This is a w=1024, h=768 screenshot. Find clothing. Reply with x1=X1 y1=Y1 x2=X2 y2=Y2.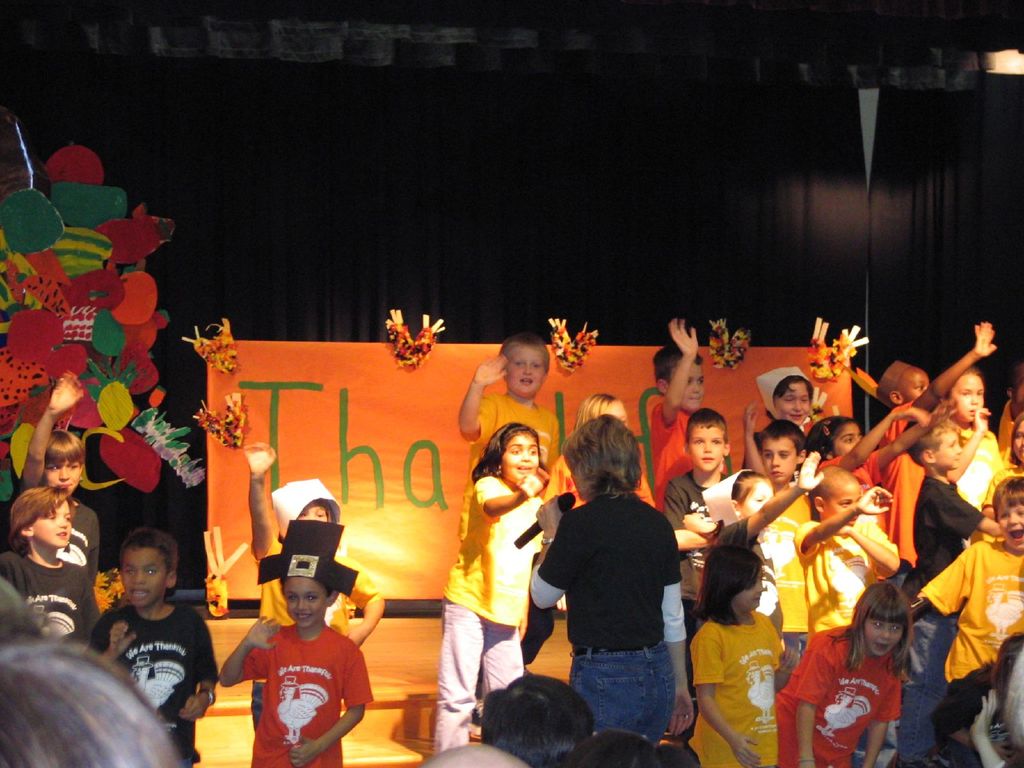
x1=684 y1=614 x2=787 y2=767.
